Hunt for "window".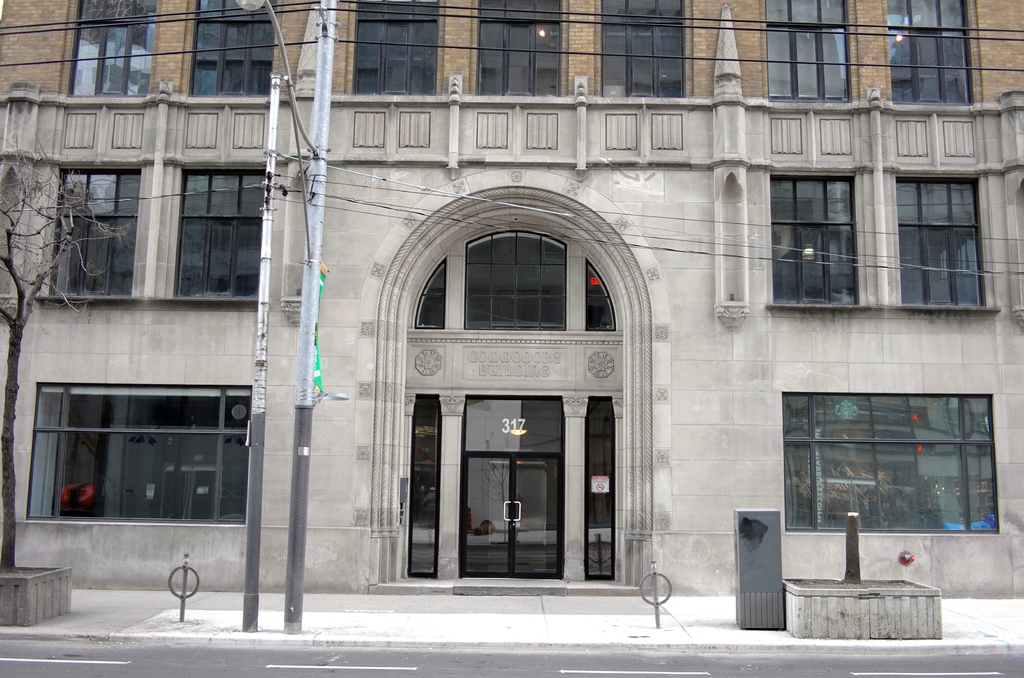
Hunted down at 183:167:279:305.
